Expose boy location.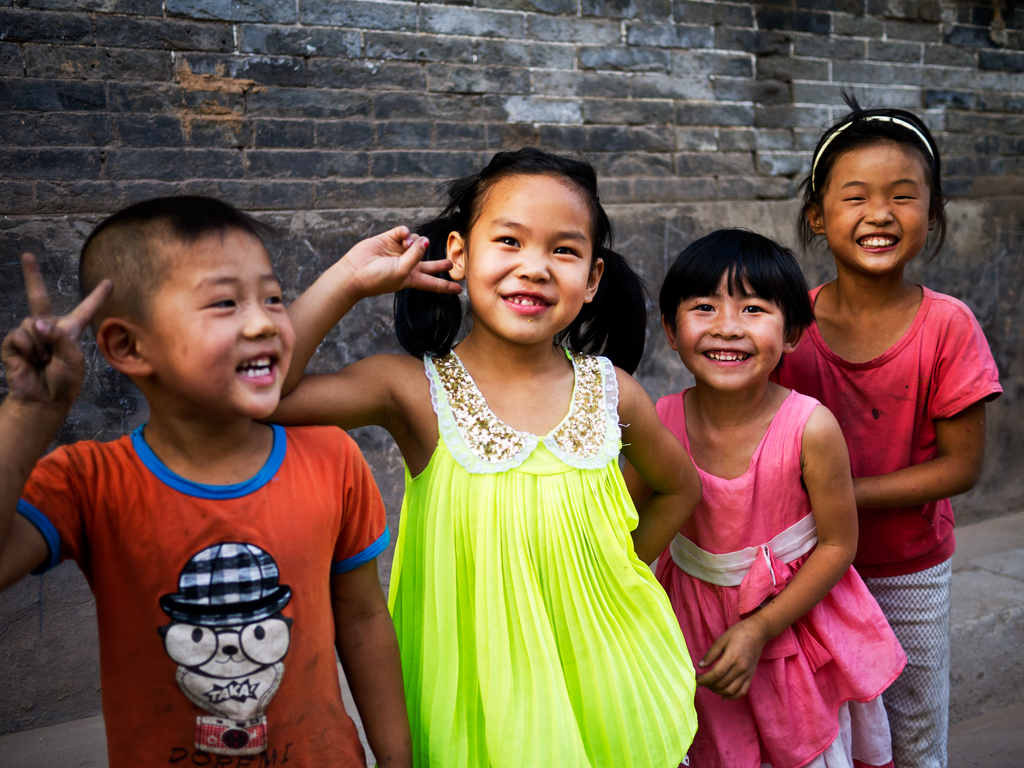
Exposed at BBox(0, 200, 417, 751).
